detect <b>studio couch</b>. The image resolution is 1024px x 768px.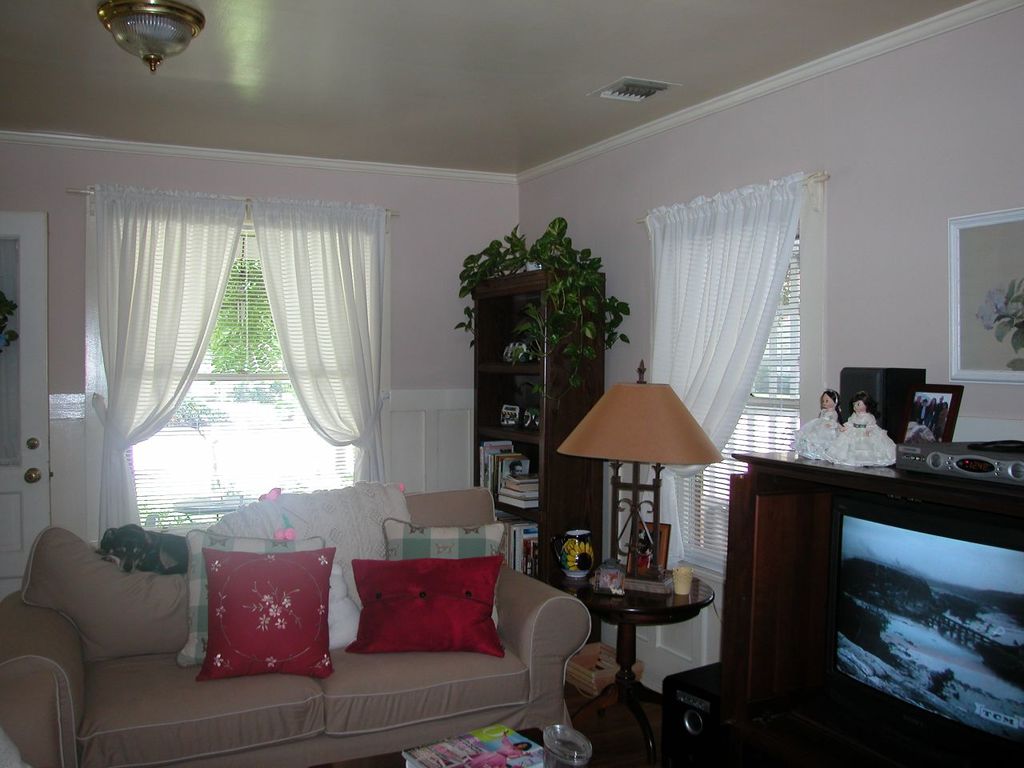
bbox=(1, 522, 602, 767).
